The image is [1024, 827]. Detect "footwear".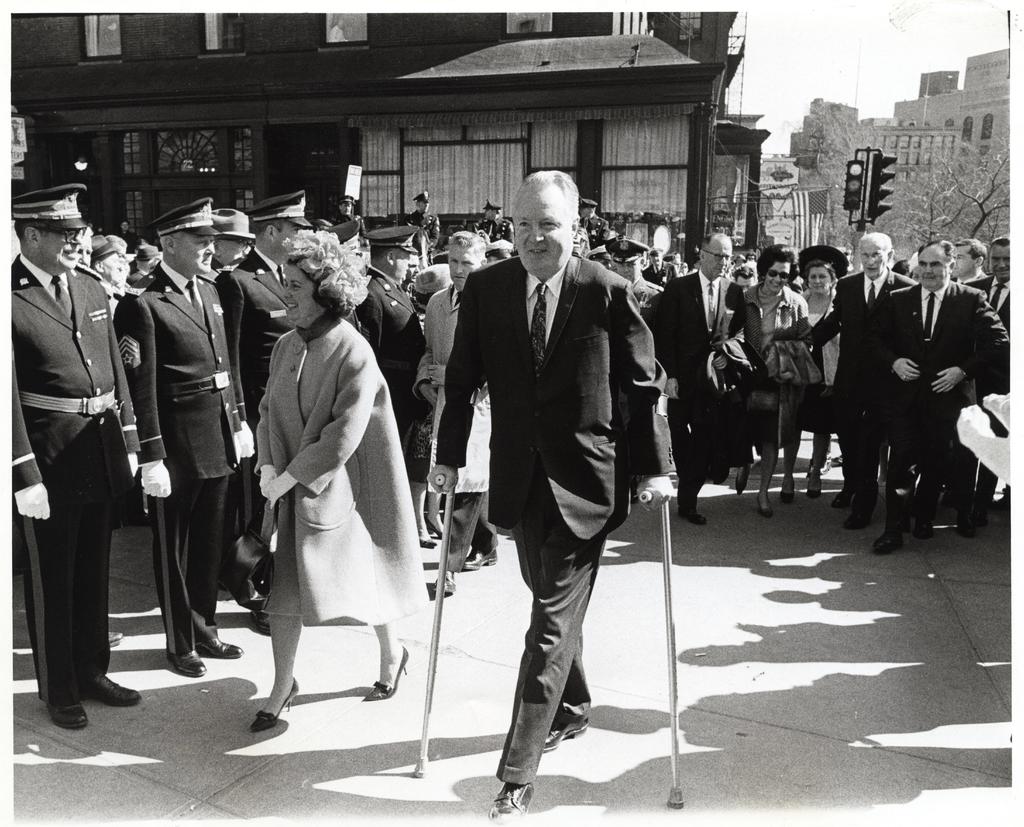
Detection: 163:648:207:676.
